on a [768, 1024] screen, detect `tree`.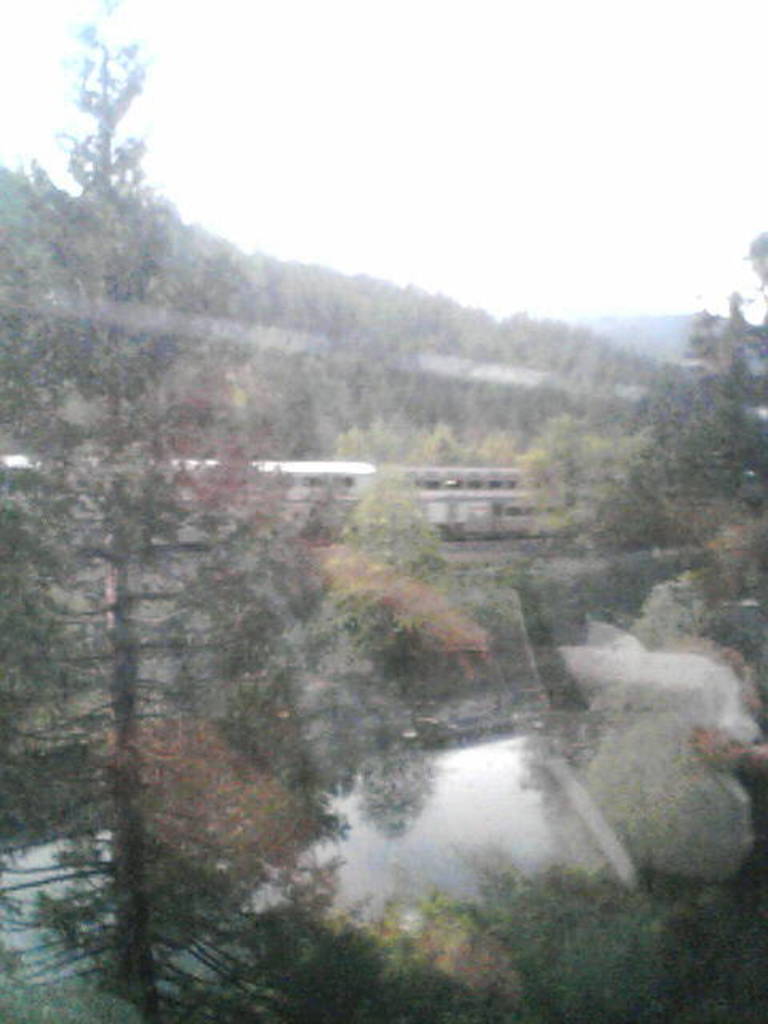
{"left": 310, "top": 837, "right": 766, "bottom": 1022}.
